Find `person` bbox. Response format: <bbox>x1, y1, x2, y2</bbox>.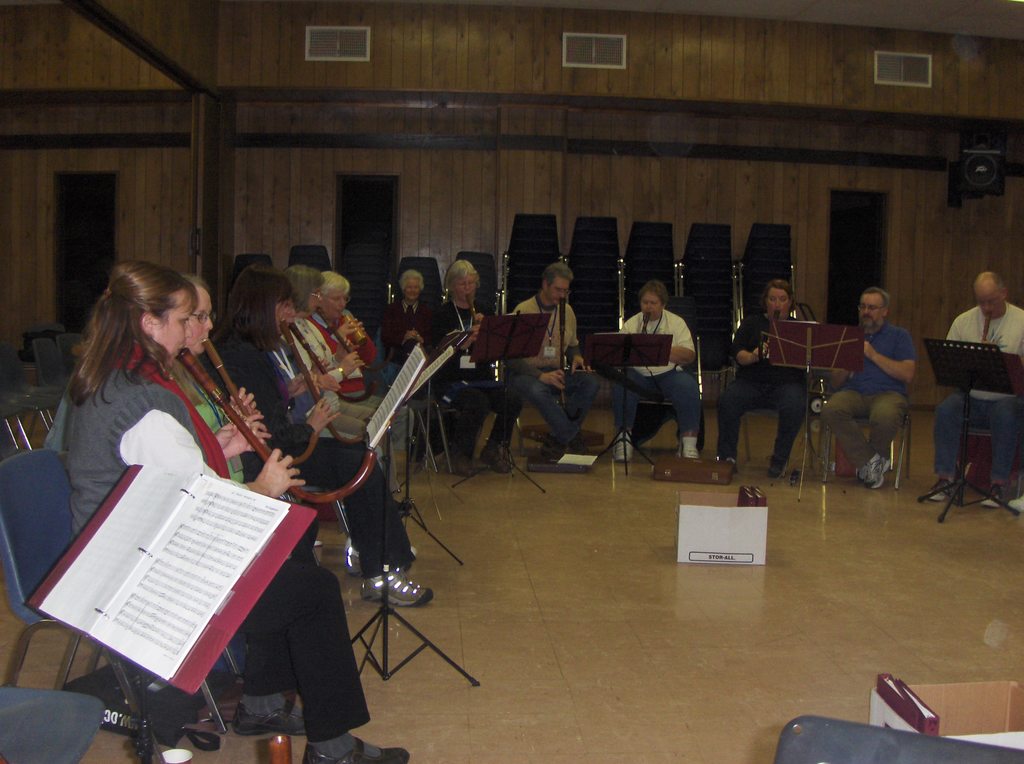
<bbox>603, 280, 703, 467</bbox>.
